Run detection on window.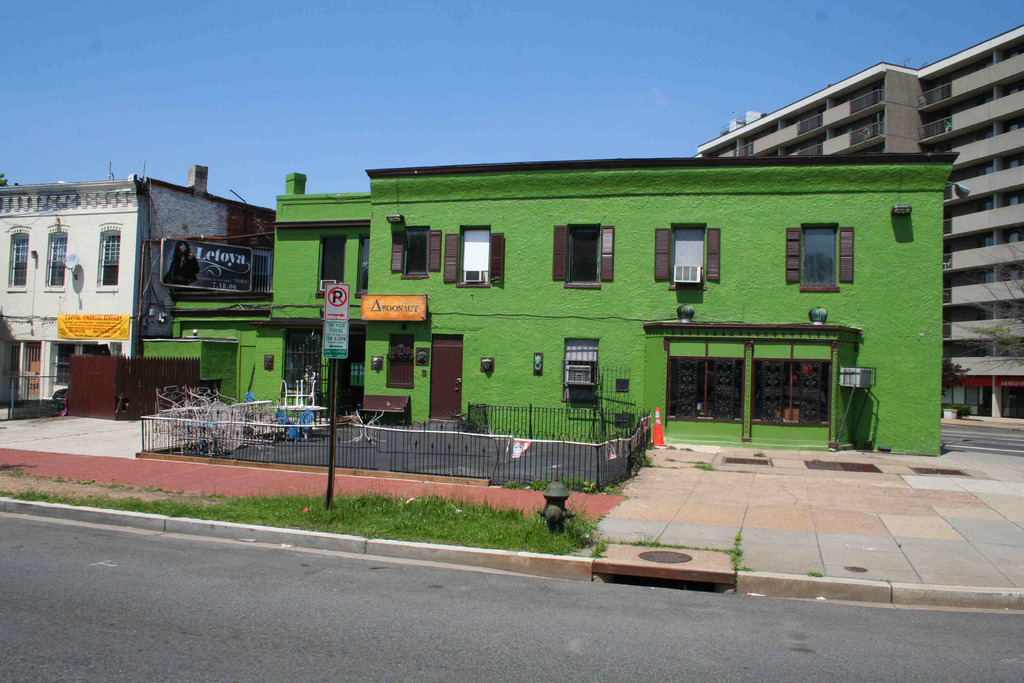
Result: (356,232,371,300).
